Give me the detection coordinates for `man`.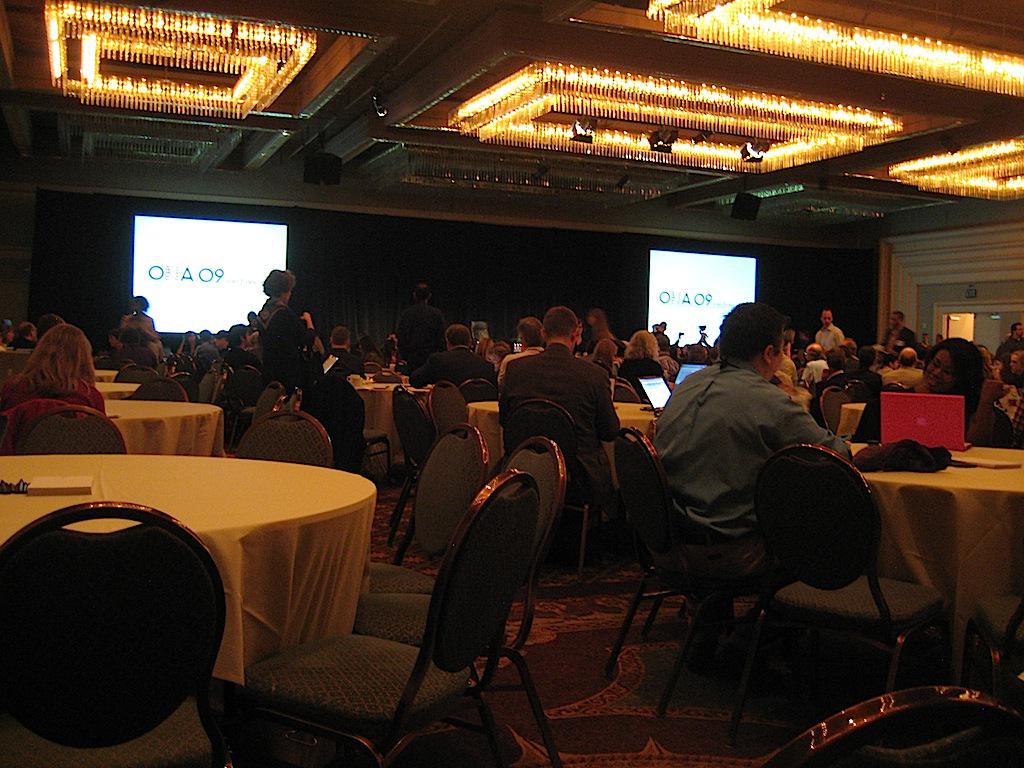
detection(654, 299, 867, 563).
